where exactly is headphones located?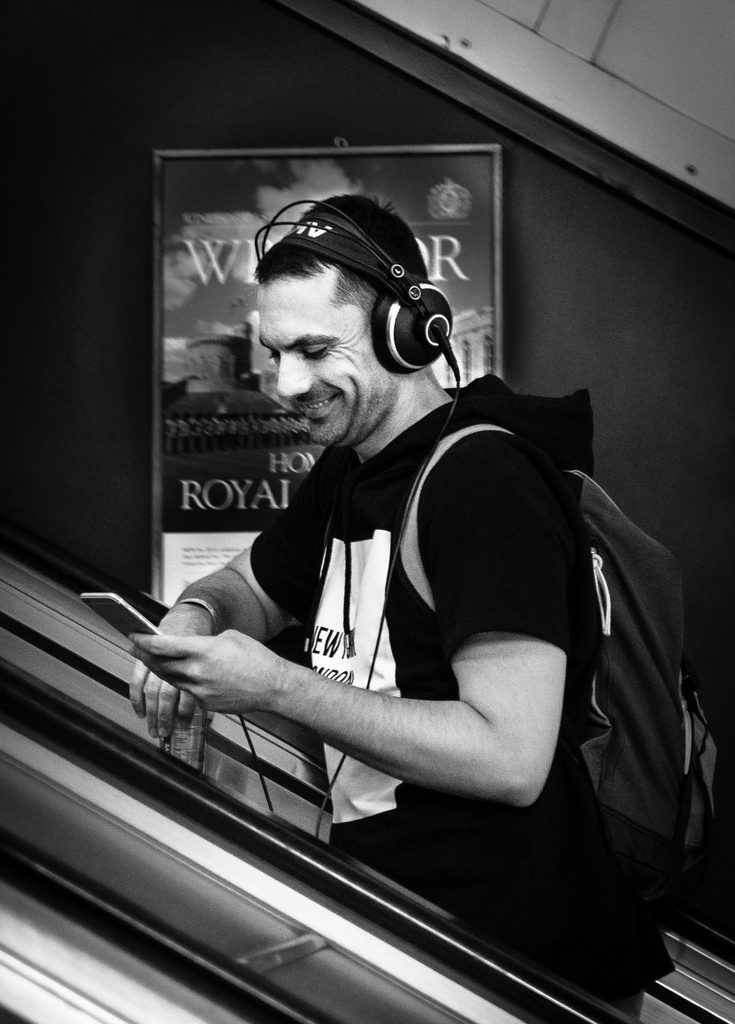
Its bounding box is {"left": 236, "top": 181, "right": 480, "bottom": 839}.
